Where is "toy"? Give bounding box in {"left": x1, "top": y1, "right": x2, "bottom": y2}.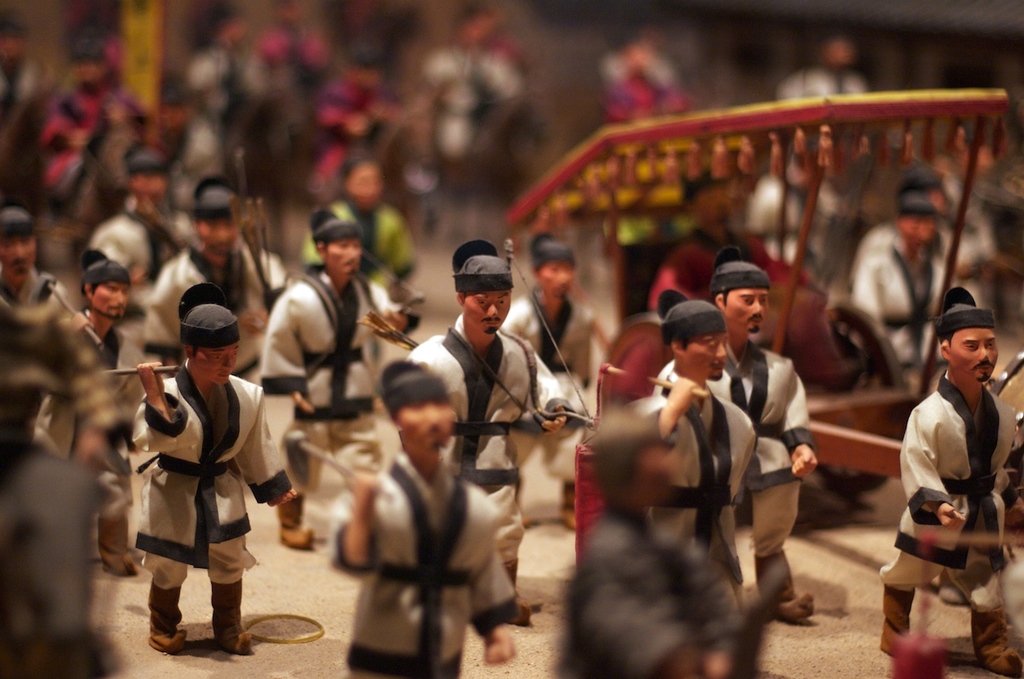
{"left": 657, "top": 250, "right": 818, "bottom": 619}.
